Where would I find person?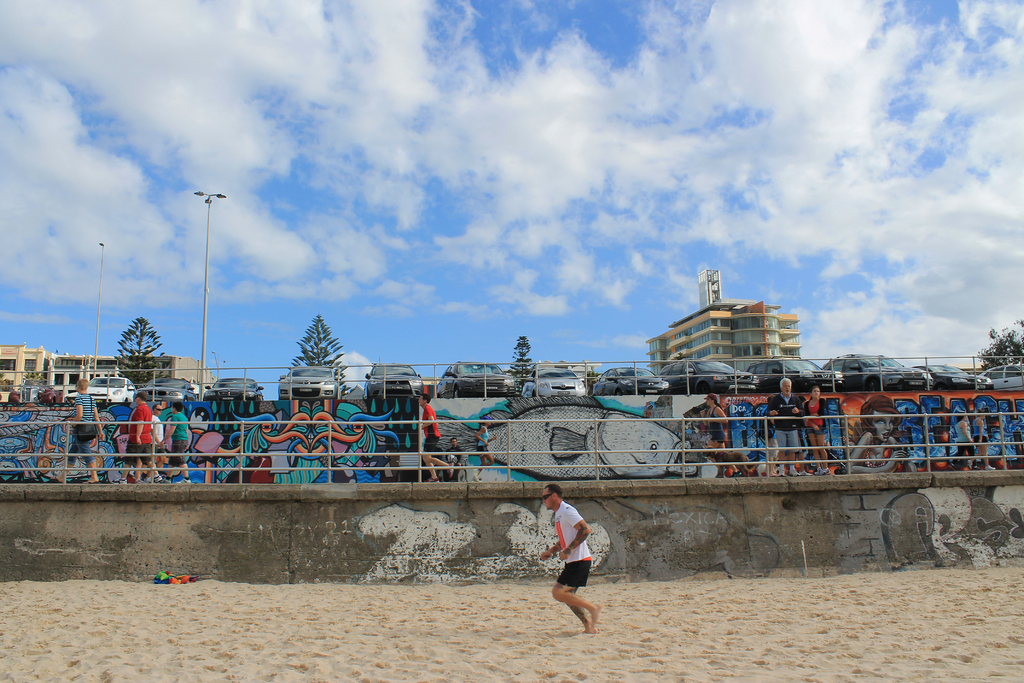
At l=143, t=402, r=165, b=484.
